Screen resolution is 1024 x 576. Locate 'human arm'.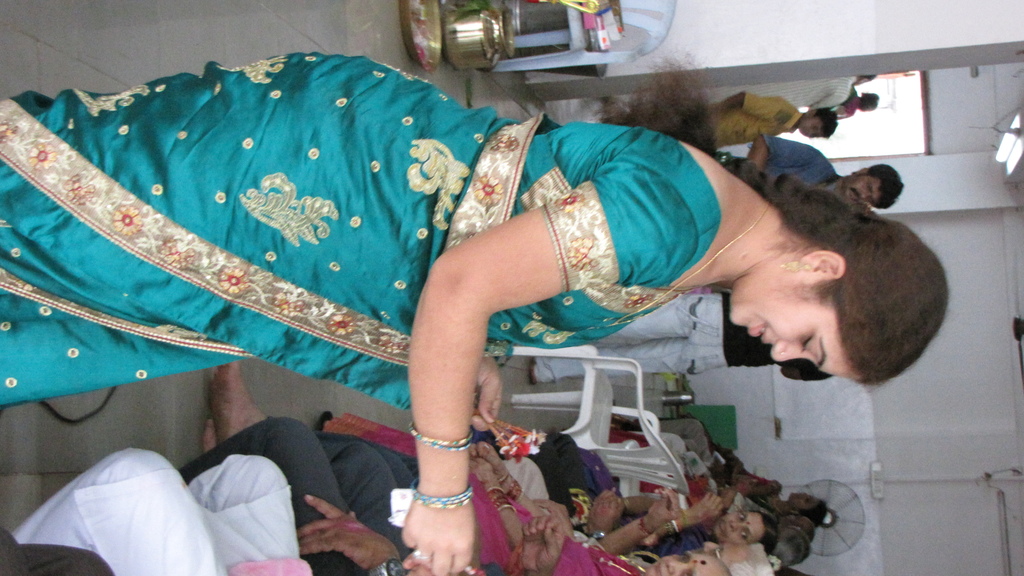
pyautogui.locateOnScreen(744, 134, 824, 167).
